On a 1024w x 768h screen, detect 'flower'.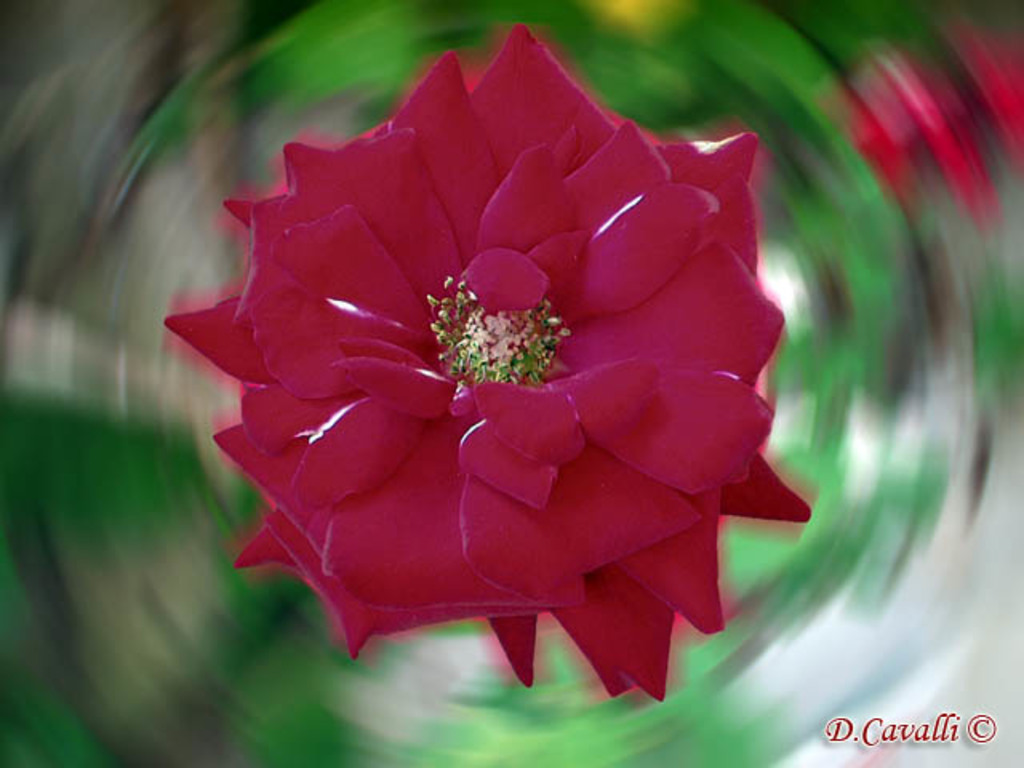
[left=178, top=58, right=784, bottom=685].
